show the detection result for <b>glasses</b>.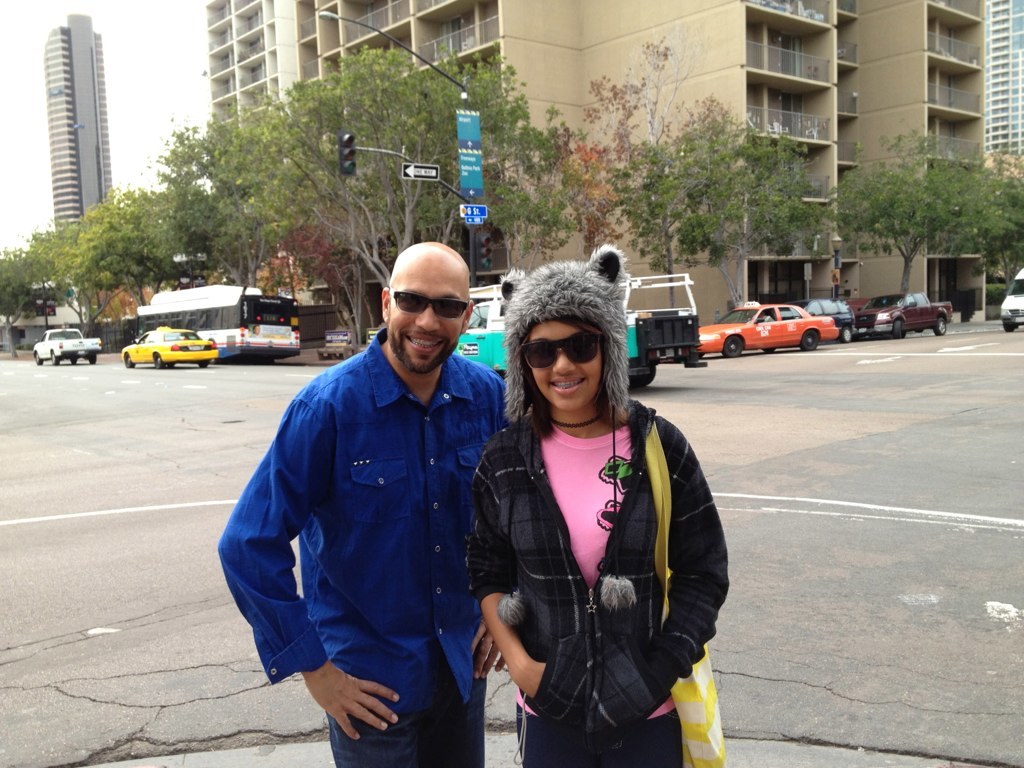
l=391, t=290, r=464, b=319.
